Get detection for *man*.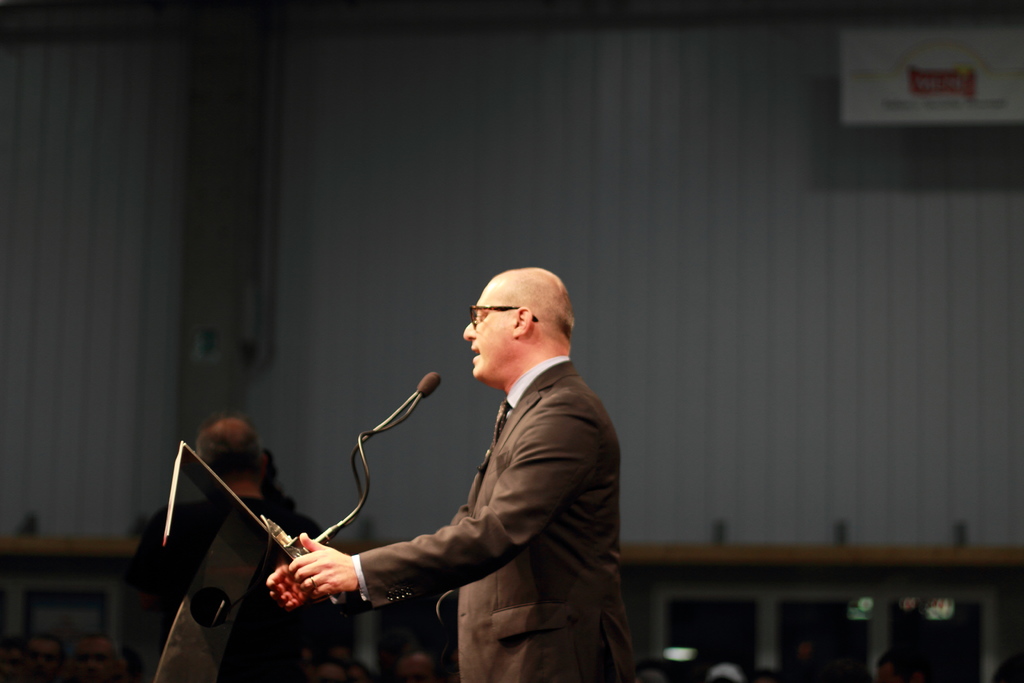
Detection: crop(111, 409, 330, 682).
